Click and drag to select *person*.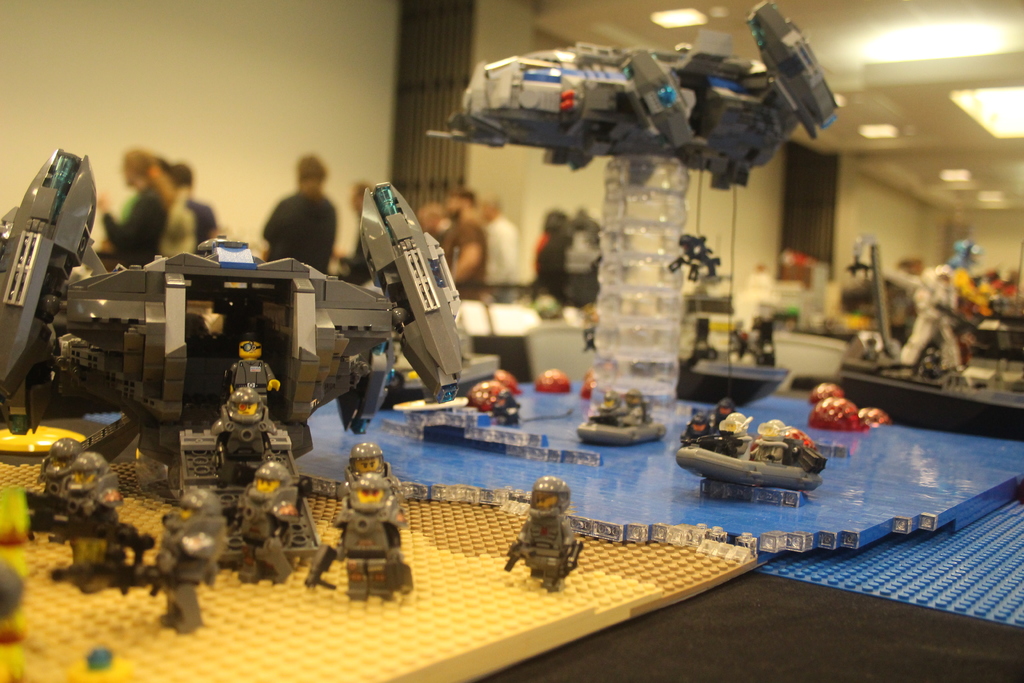
Selection: [x1=430, y1=185, x2=490, y2=293].
